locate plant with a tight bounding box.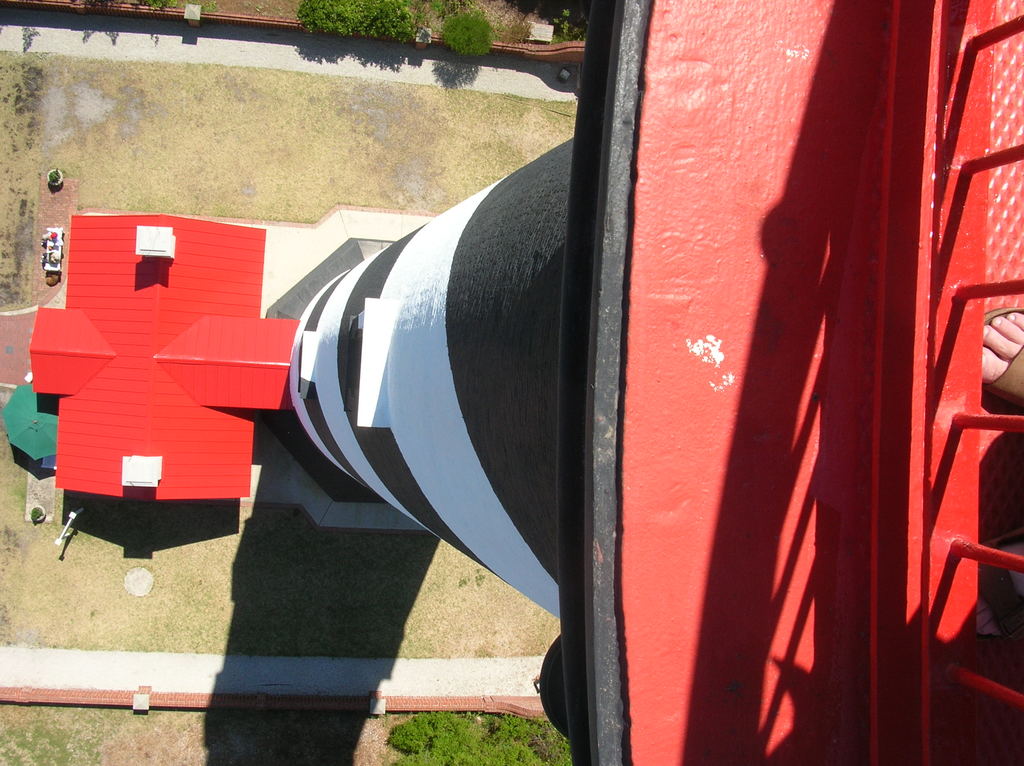
crop(553, 5, 588, 50).
